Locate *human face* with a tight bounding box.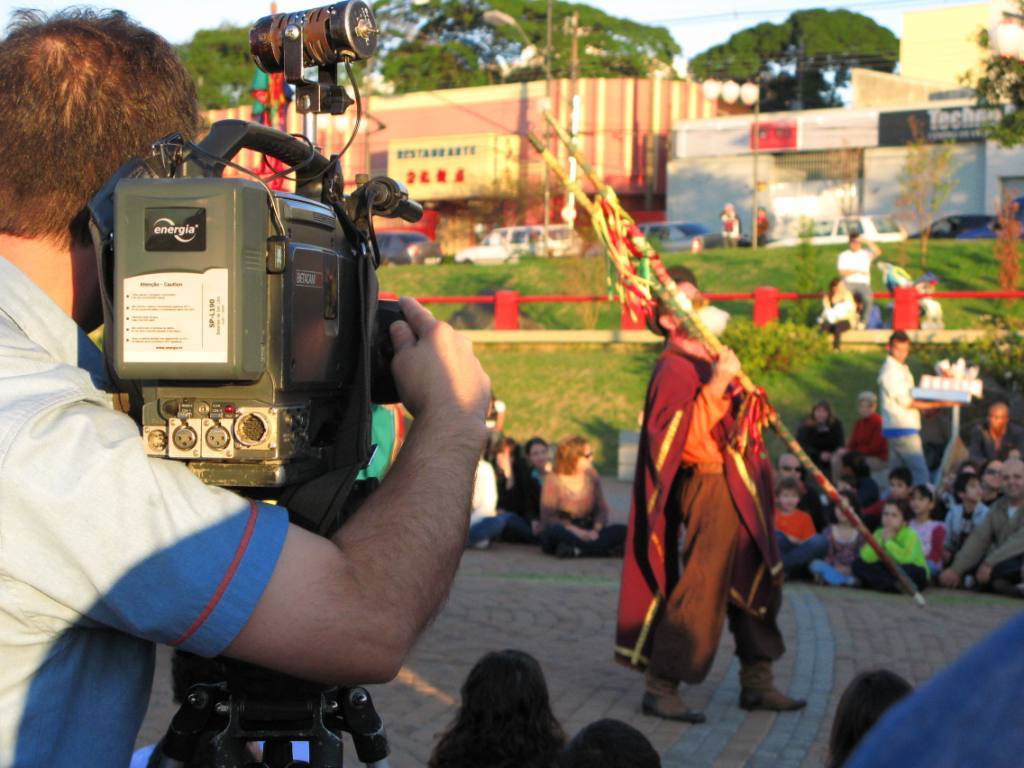
1003/462/1023/494.
